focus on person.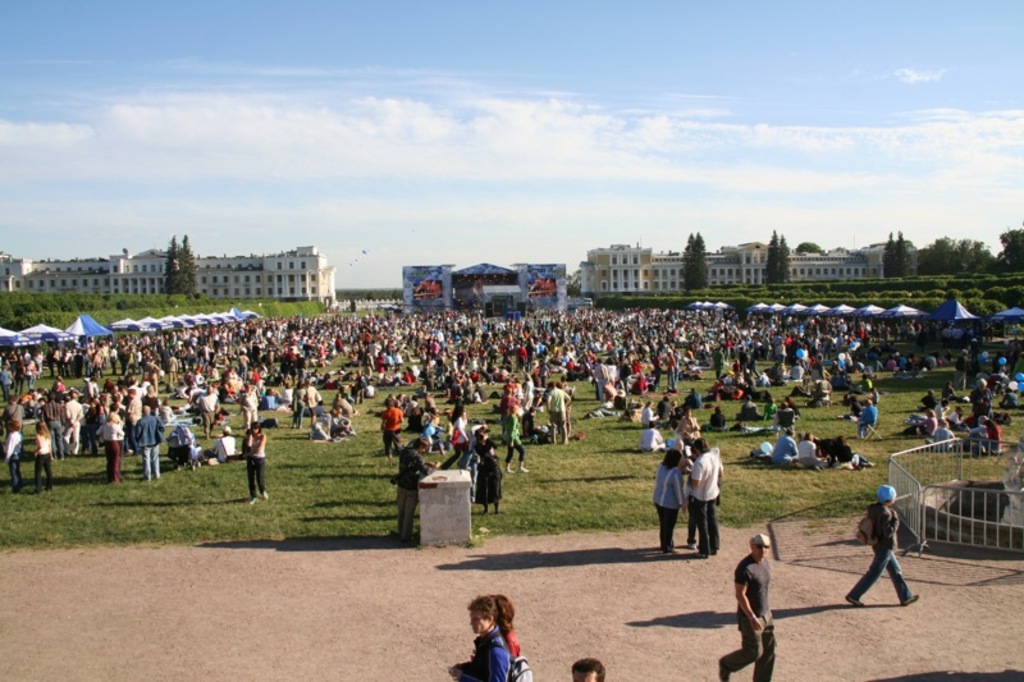
Focused at (left=462, top=426, right=503, bottom=517).
